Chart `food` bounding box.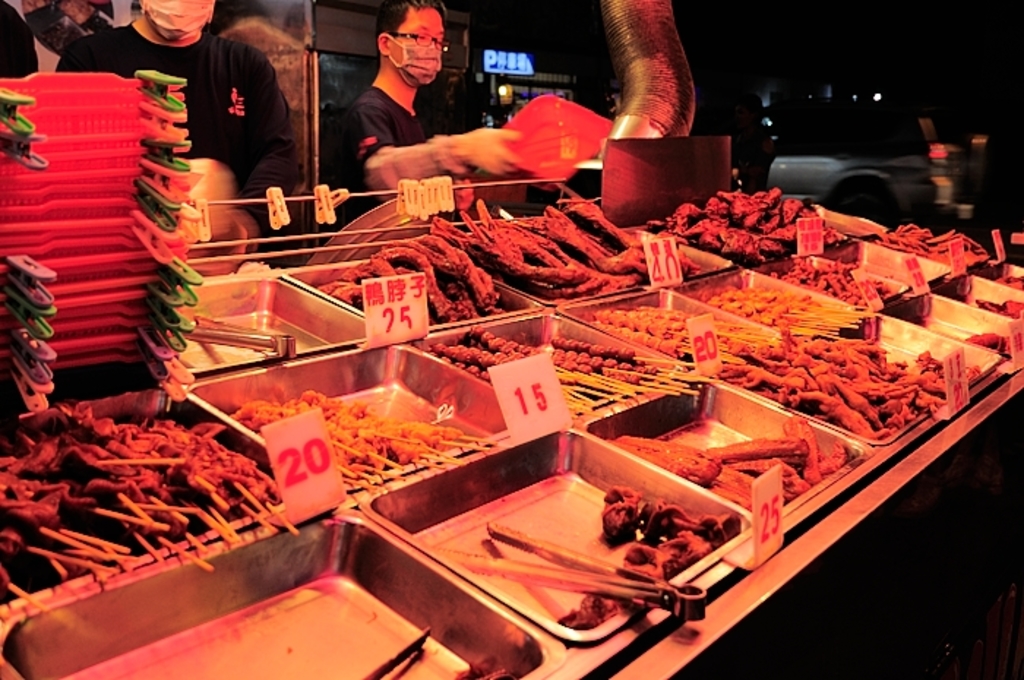
Charted: crop(604, 411, 856, 513).
